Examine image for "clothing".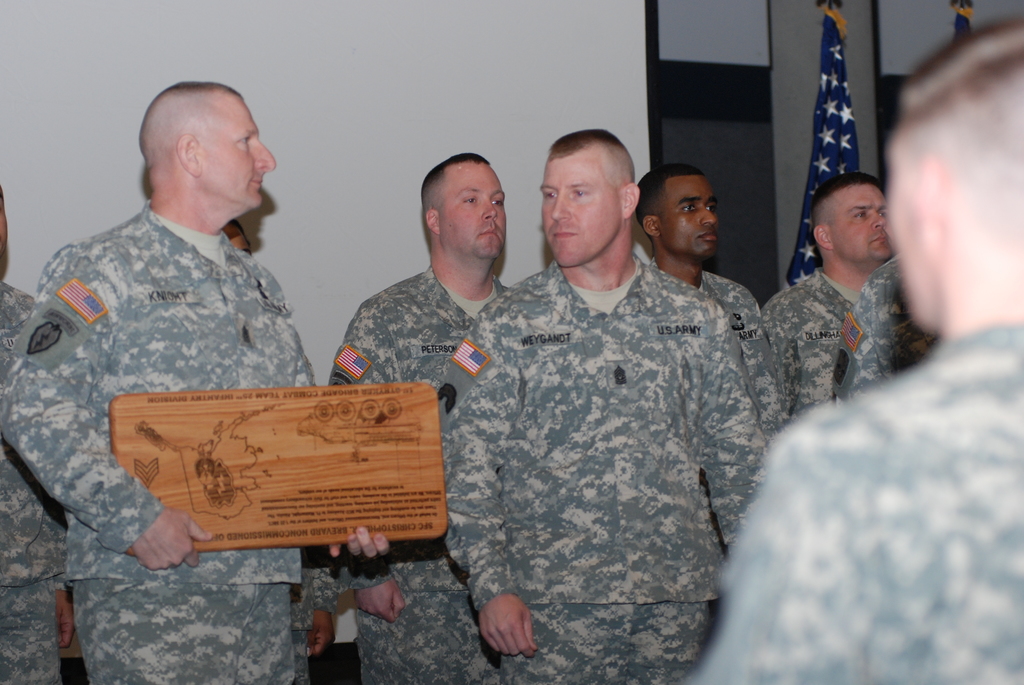
Examination result: crop(0, 197, 323, 684).
